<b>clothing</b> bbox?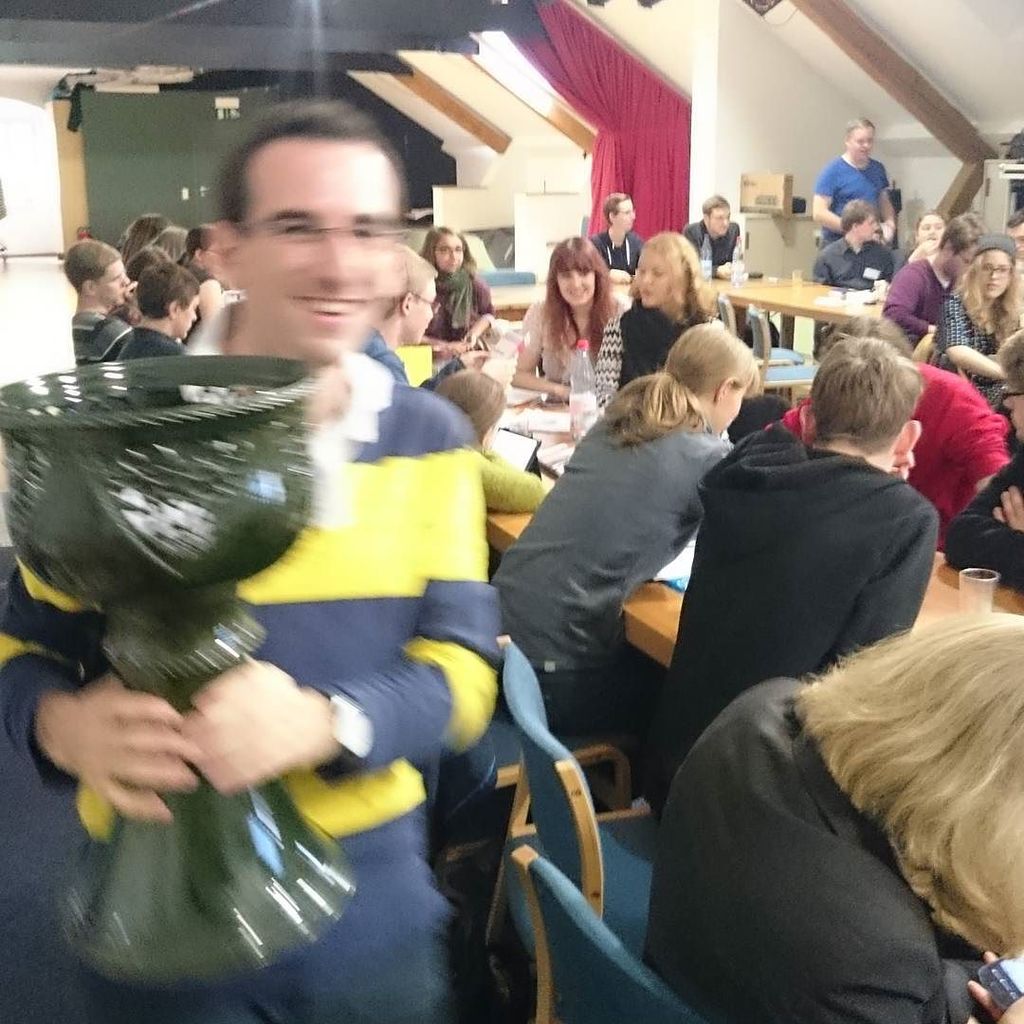
821, 238, 897, 285
